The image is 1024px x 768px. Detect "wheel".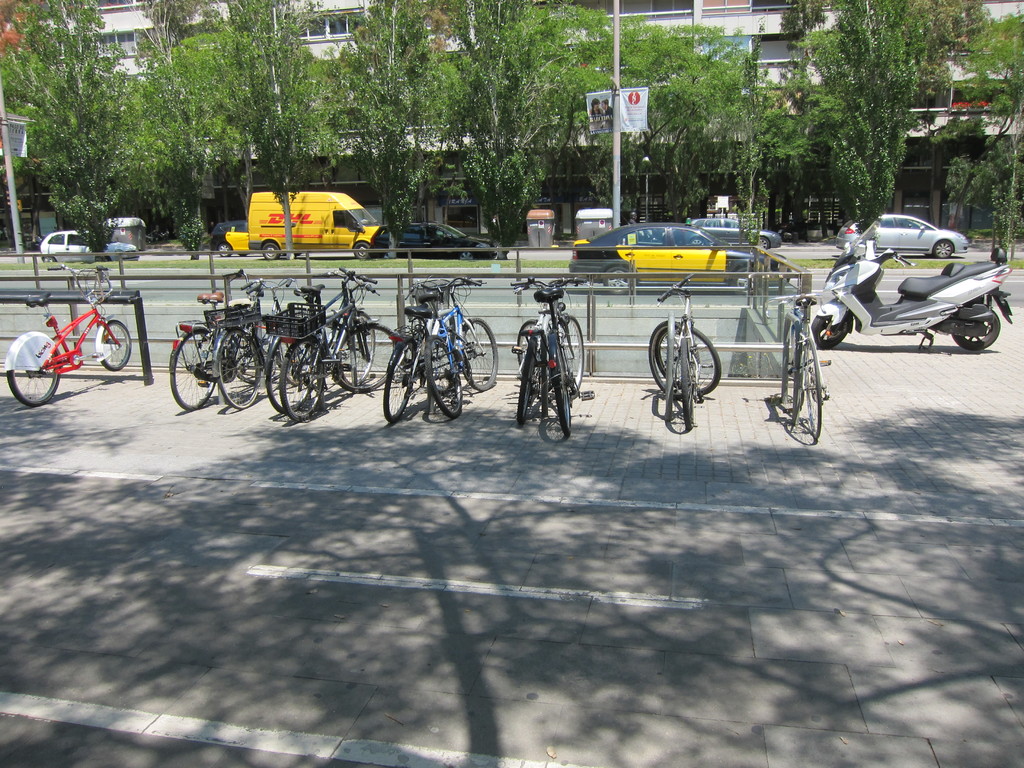
Detection: 512,320,552,381.
